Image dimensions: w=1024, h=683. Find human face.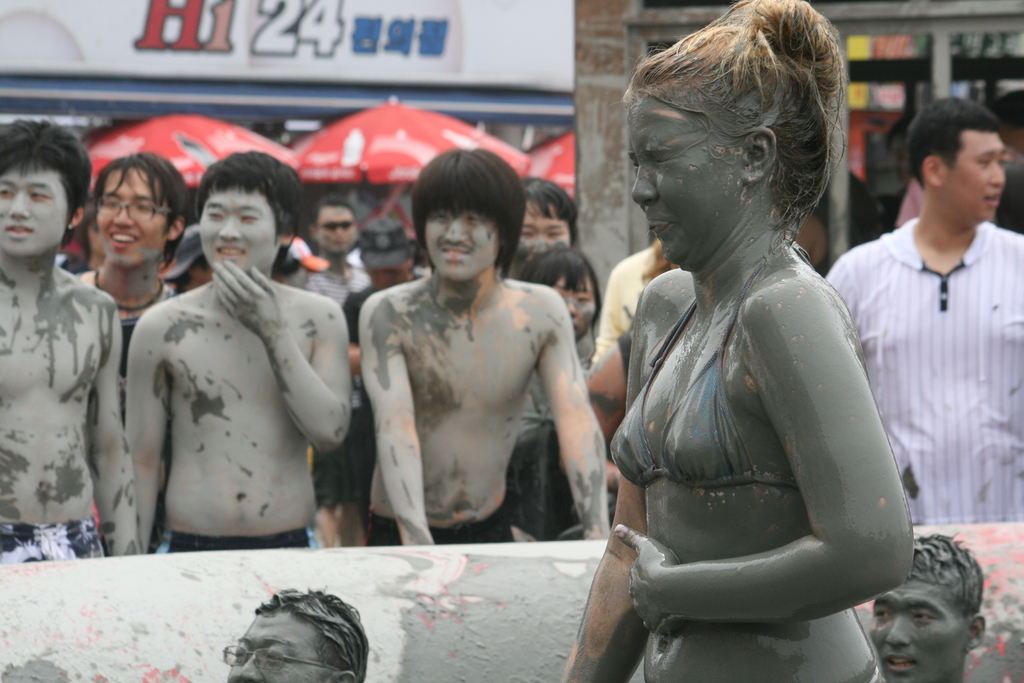
box(201, 190, 276, 273).
